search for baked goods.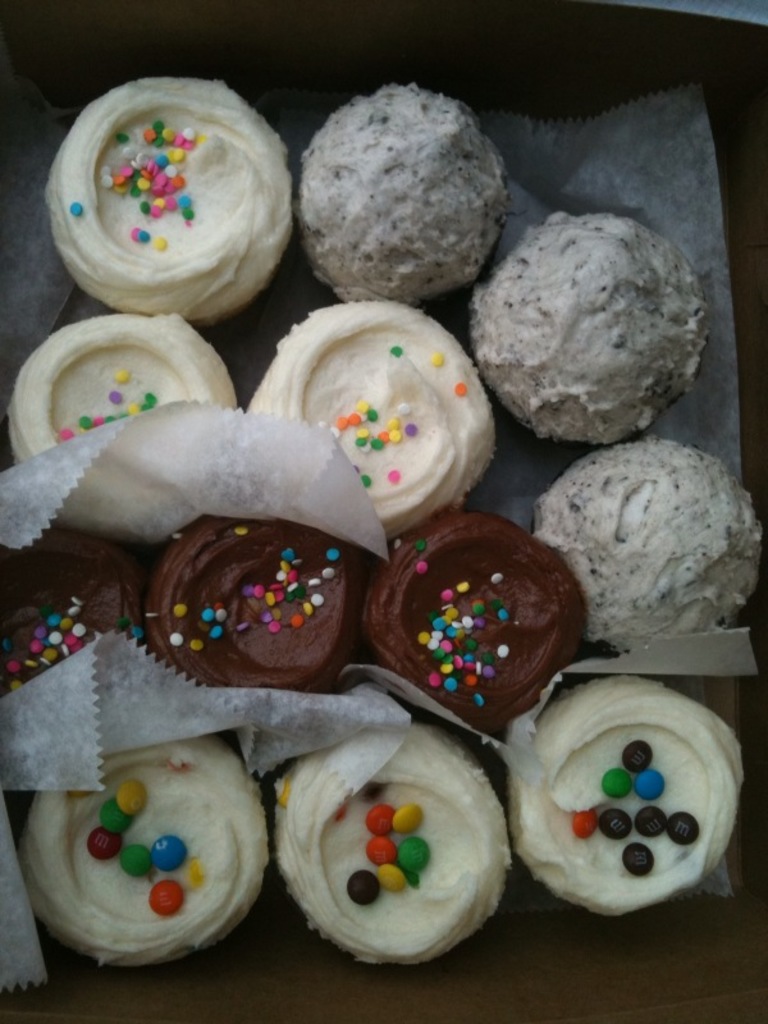
Found at x1=536 y1=434 x2=763 y2=653.
